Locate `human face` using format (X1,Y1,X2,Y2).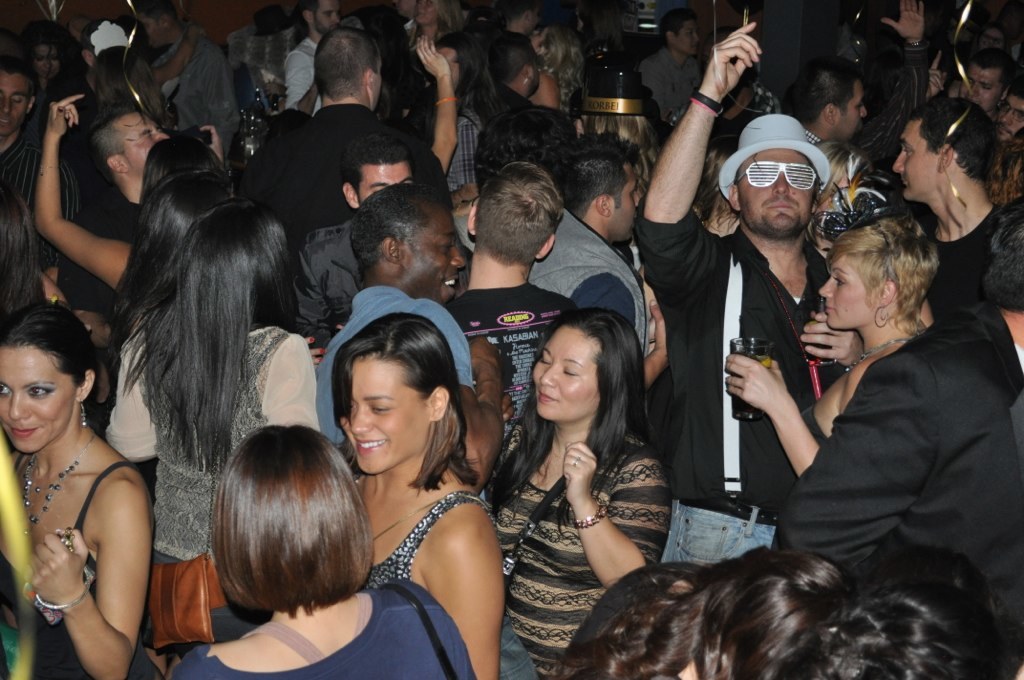
(32,46,56,76).
